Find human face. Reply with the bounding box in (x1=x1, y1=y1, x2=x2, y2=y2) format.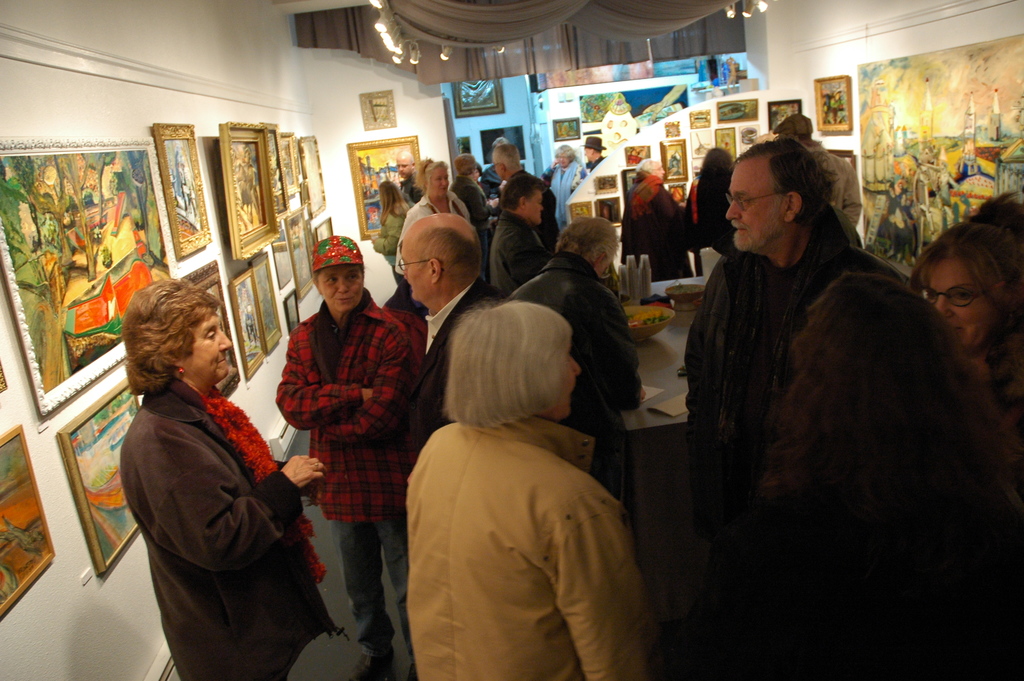
(x1=320, y1=267, x2=365, y2=313).
